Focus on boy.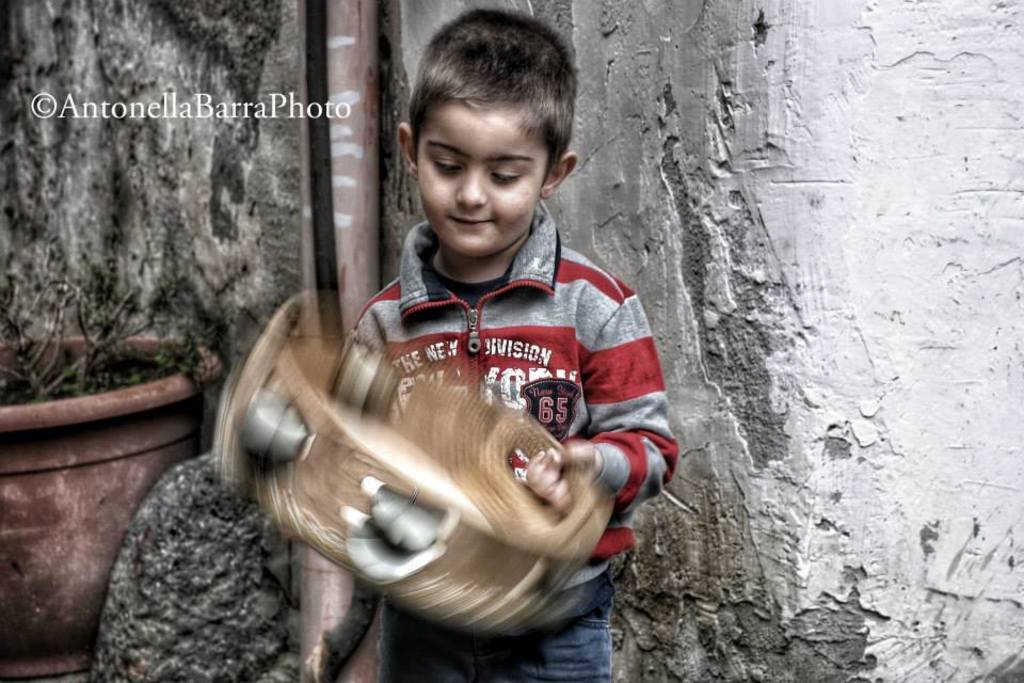
Focused at 311/0/699/681.
